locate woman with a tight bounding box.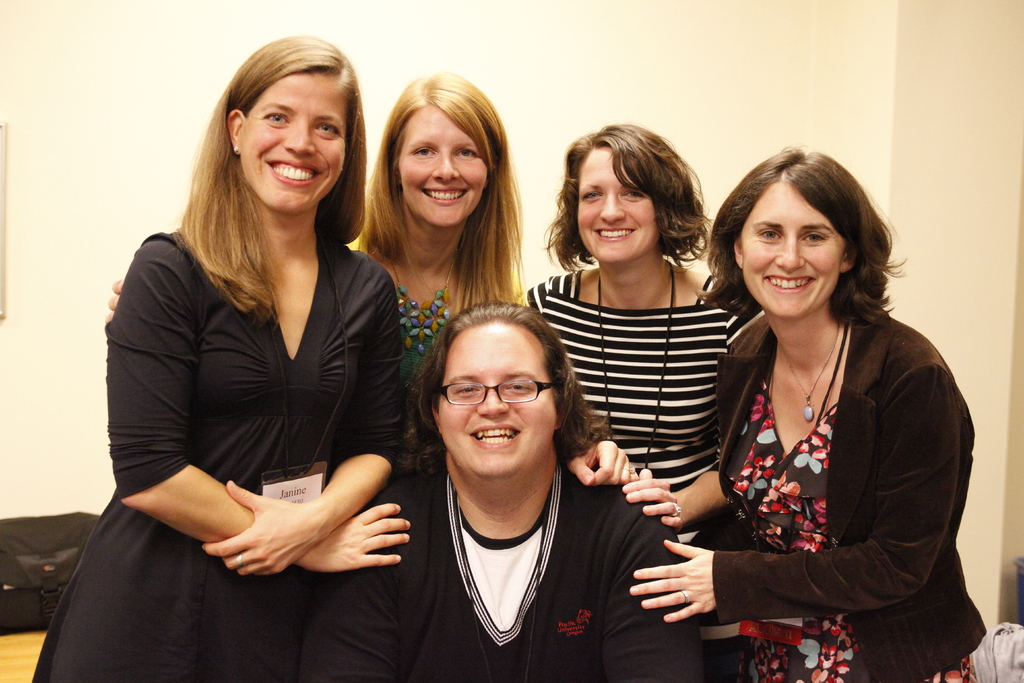
{"x1": 102, "y1": 72, "x2": 535, "y2": 470}.
